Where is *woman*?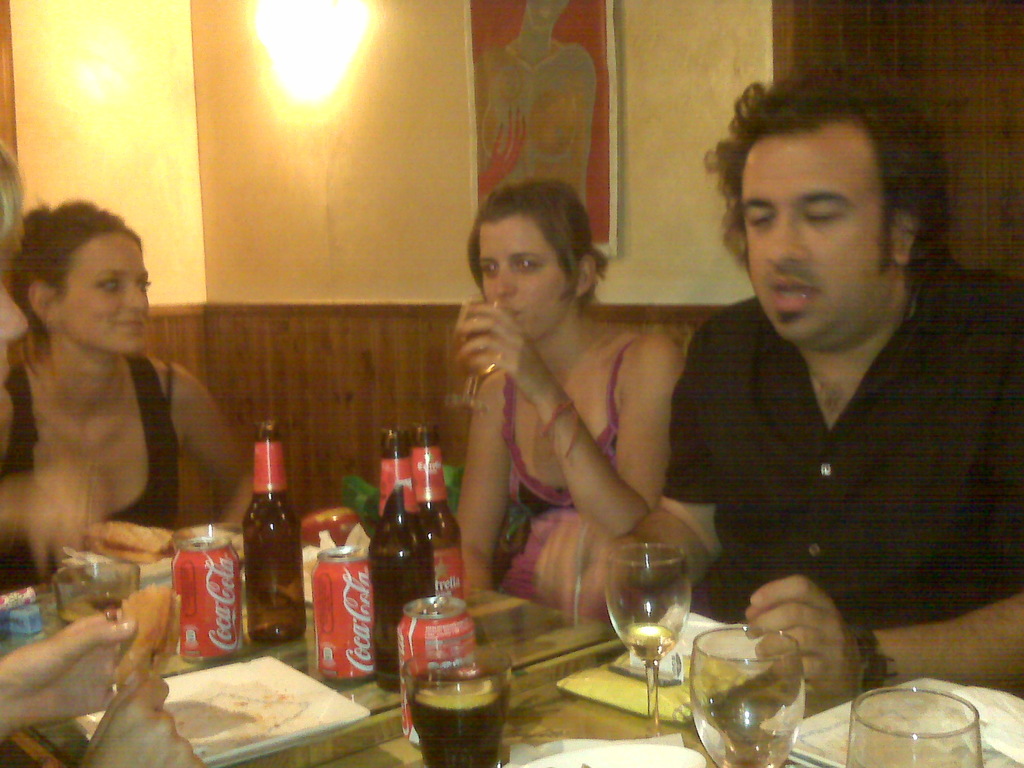
rect(0, 195, 255, 597).
